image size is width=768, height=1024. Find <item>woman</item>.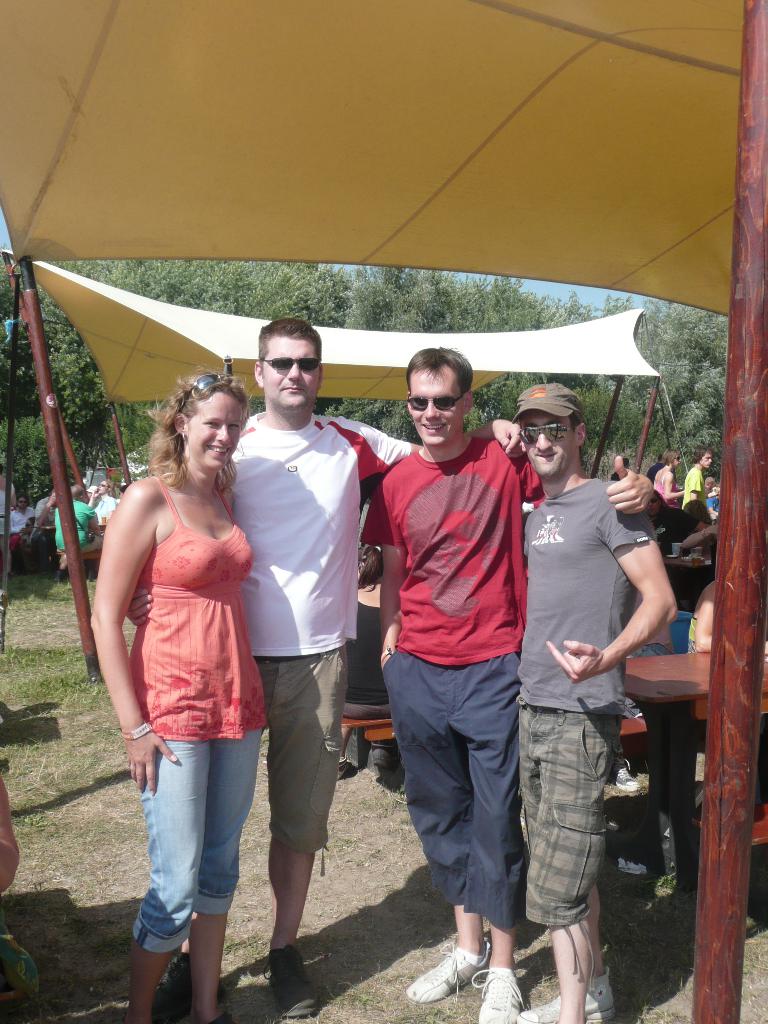
box=[97, 383, 278, 948].
